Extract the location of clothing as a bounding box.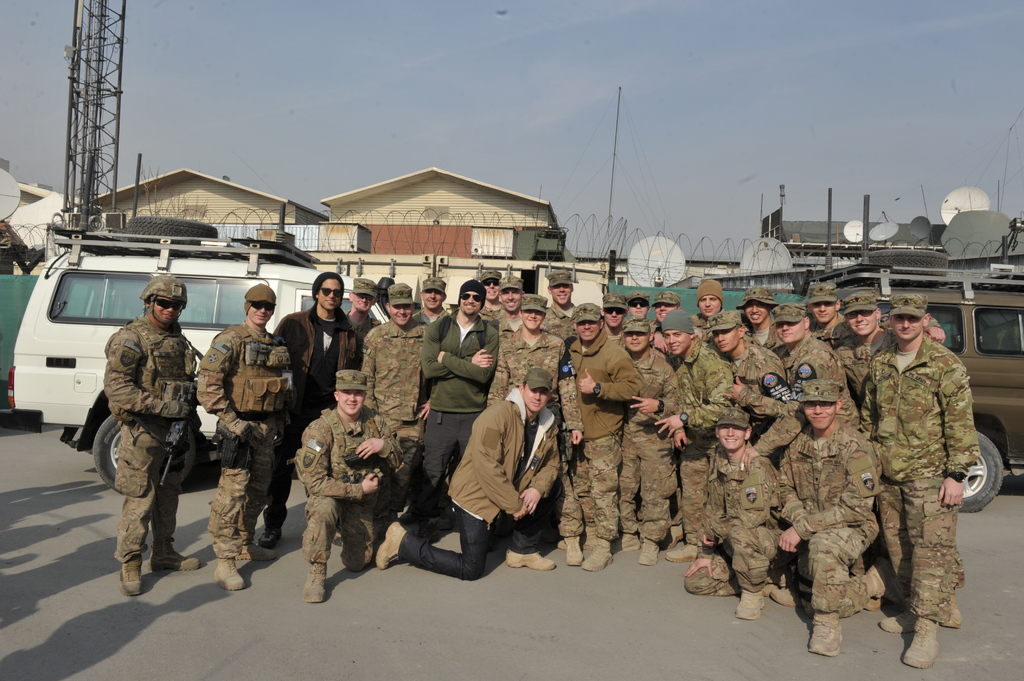
bbox(860, 284, 993, 643).
